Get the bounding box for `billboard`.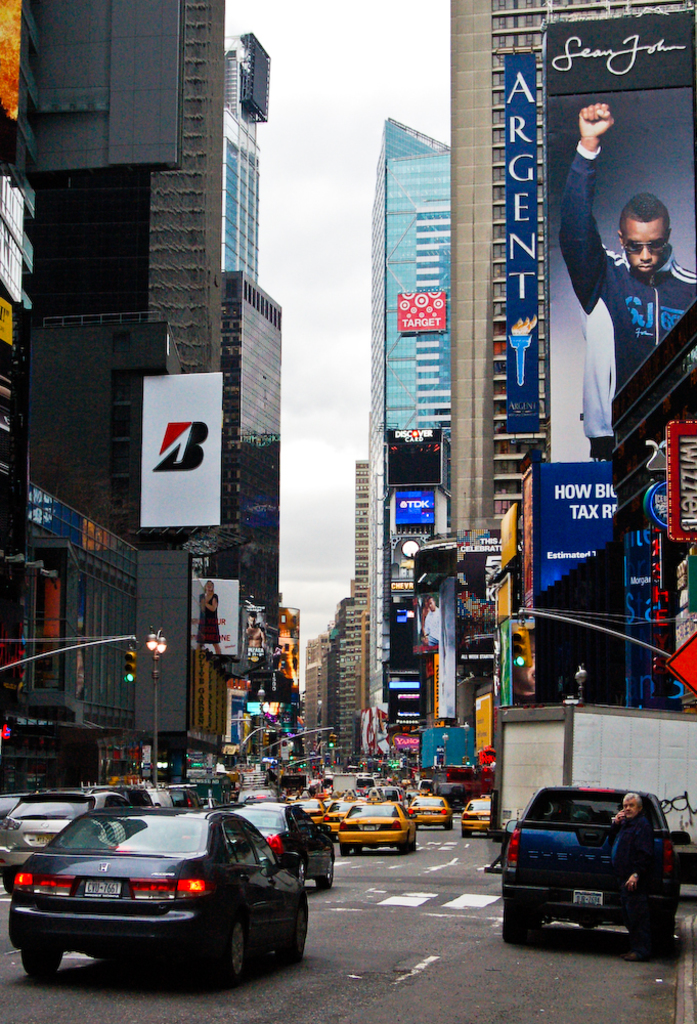
<region>392, 293, 438, 335</region>.
